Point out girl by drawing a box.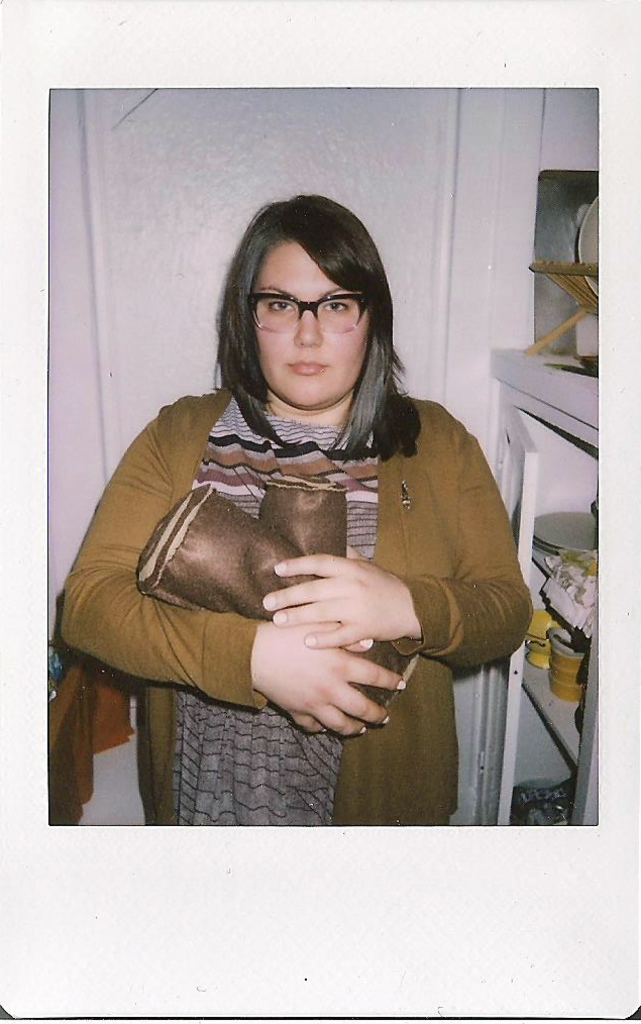
<region>56, 189, 532, 845</region>.
